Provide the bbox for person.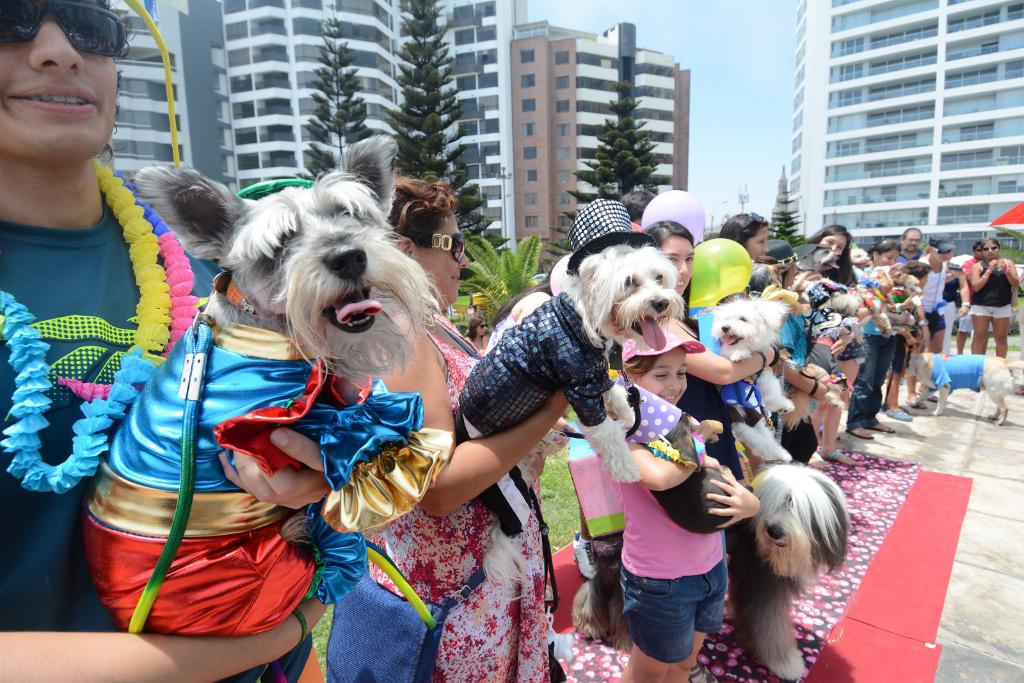
853,264,927,453.
